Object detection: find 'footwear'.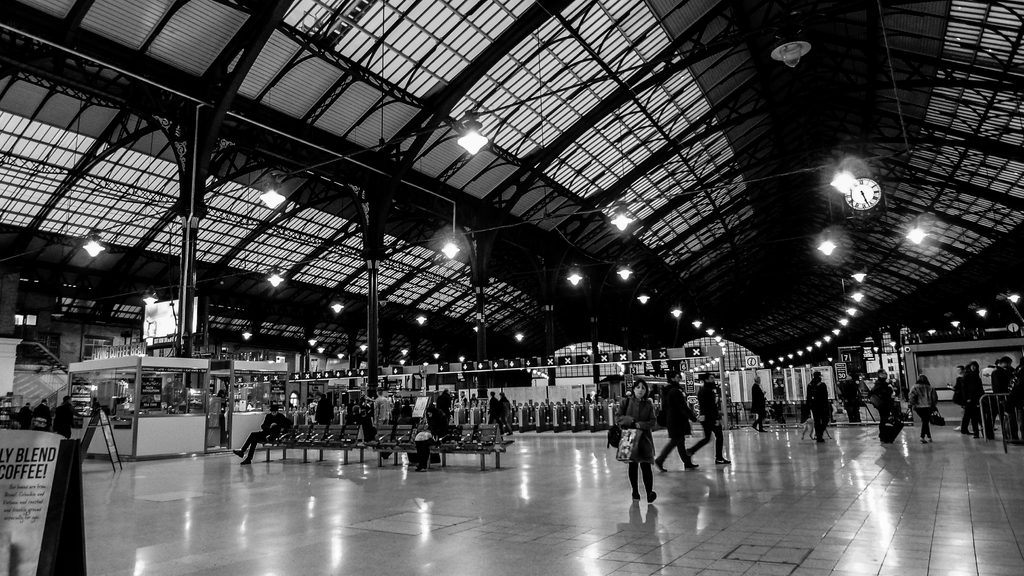
(758, 429, 767, 432).
